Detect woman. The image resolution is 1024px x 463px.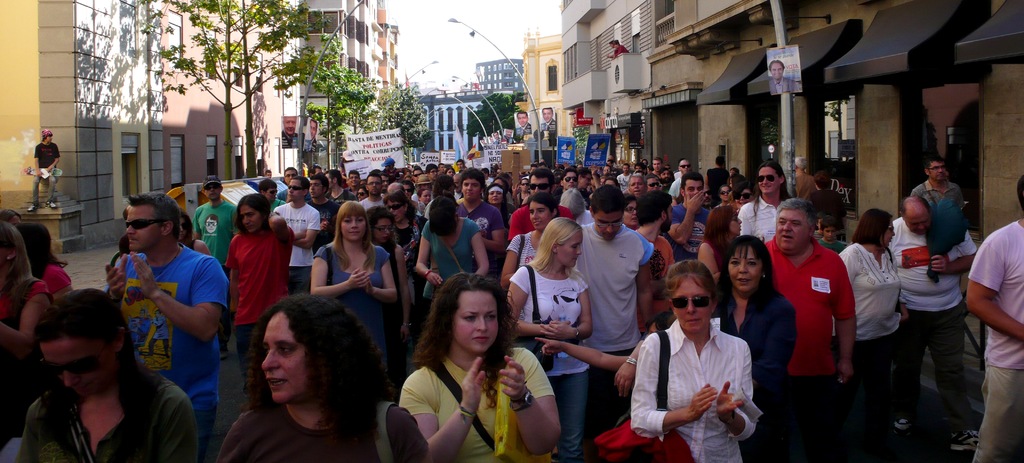
808, 169, 847, 242.
